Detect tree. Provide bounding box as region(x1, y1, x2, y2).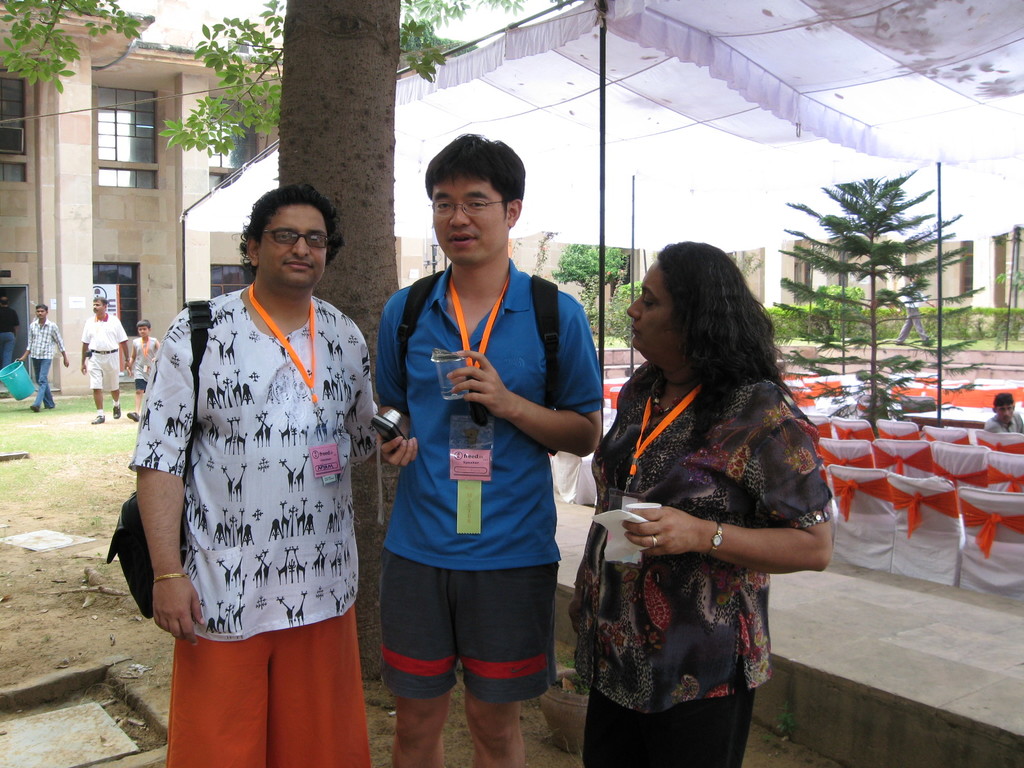
region(738, 127, 988, 392).
